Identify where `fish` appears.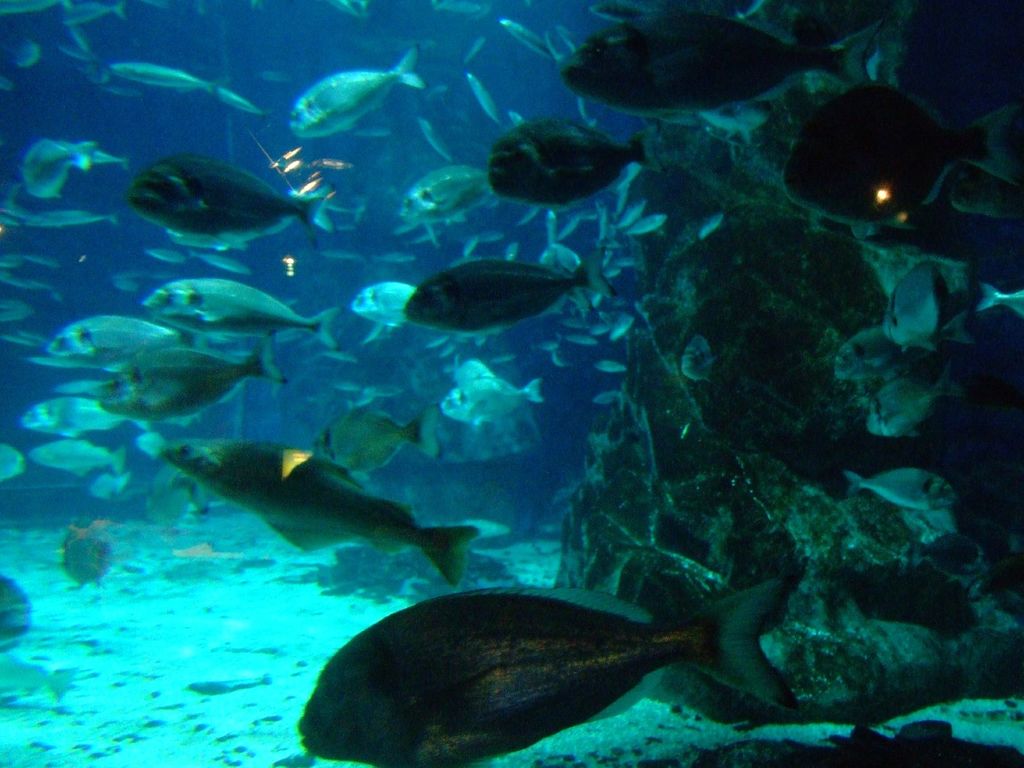
Appears at 0, 202, 33, 218.
